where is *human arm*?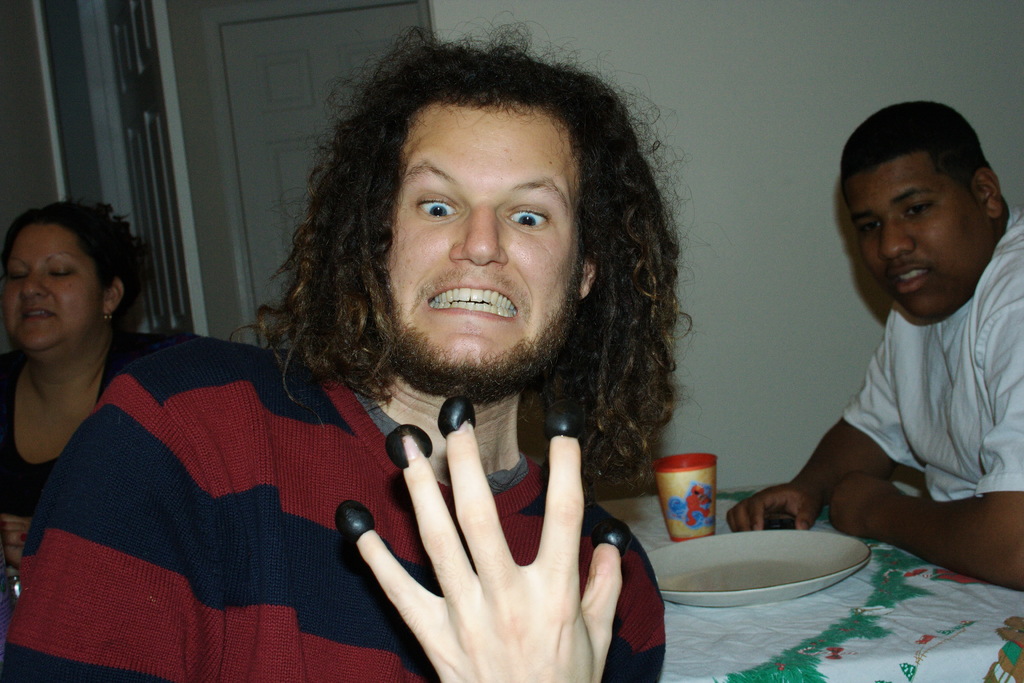
822:295:1023:592.
